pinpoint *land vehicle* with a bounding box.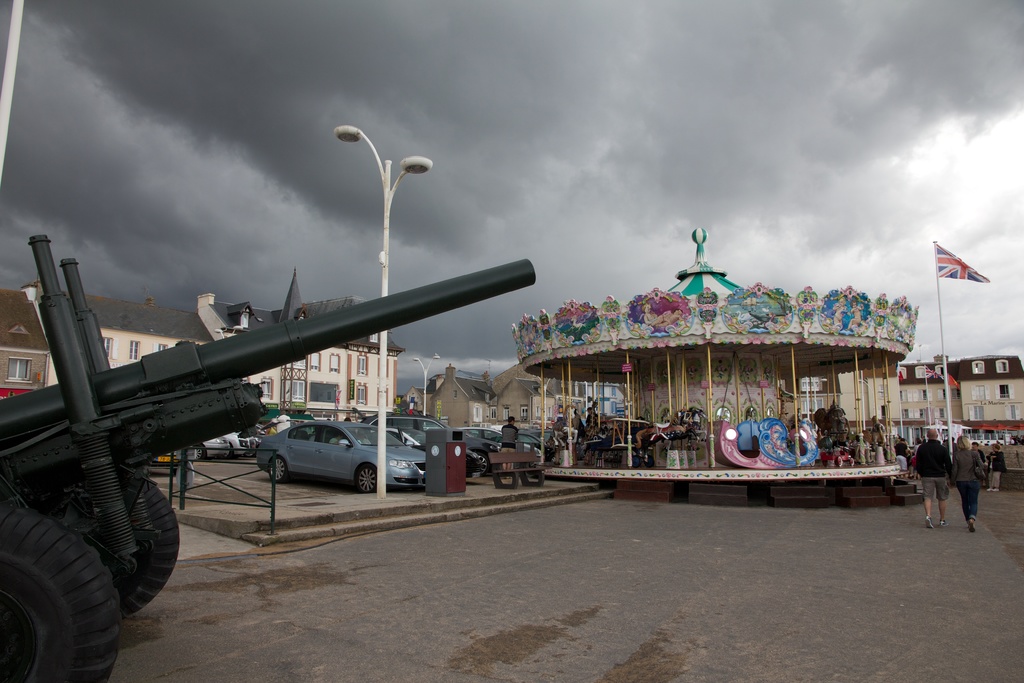
516:425:555:445.
